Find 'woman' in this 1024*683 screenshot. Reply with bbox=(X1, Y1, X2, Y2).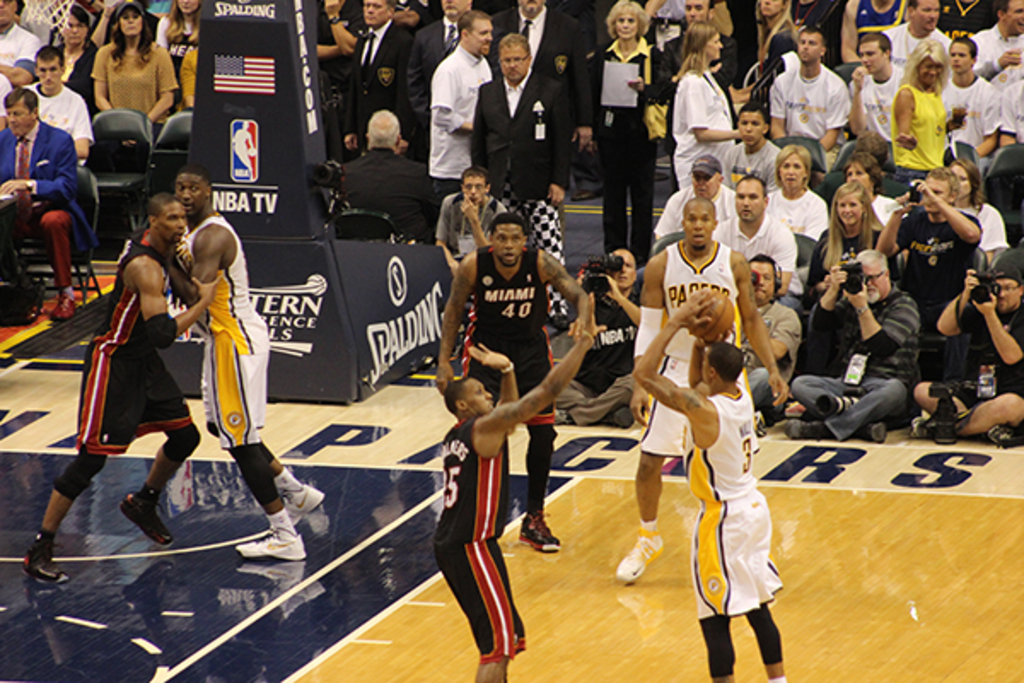
bbox=(756, 0, 797, 109).
